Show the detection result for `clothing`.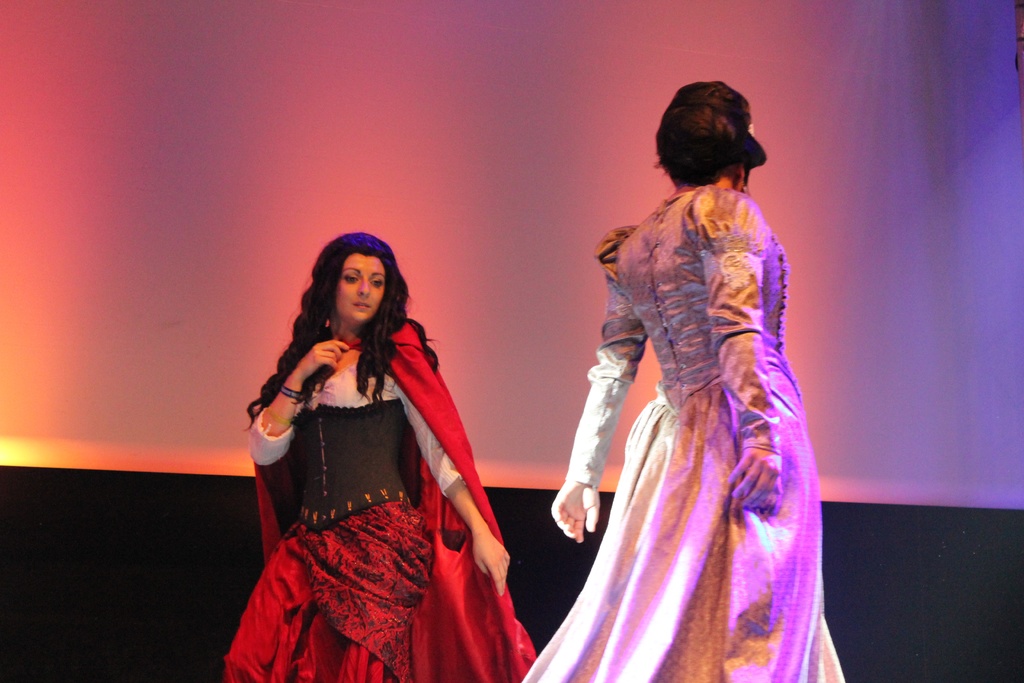
514,172,856,682.
